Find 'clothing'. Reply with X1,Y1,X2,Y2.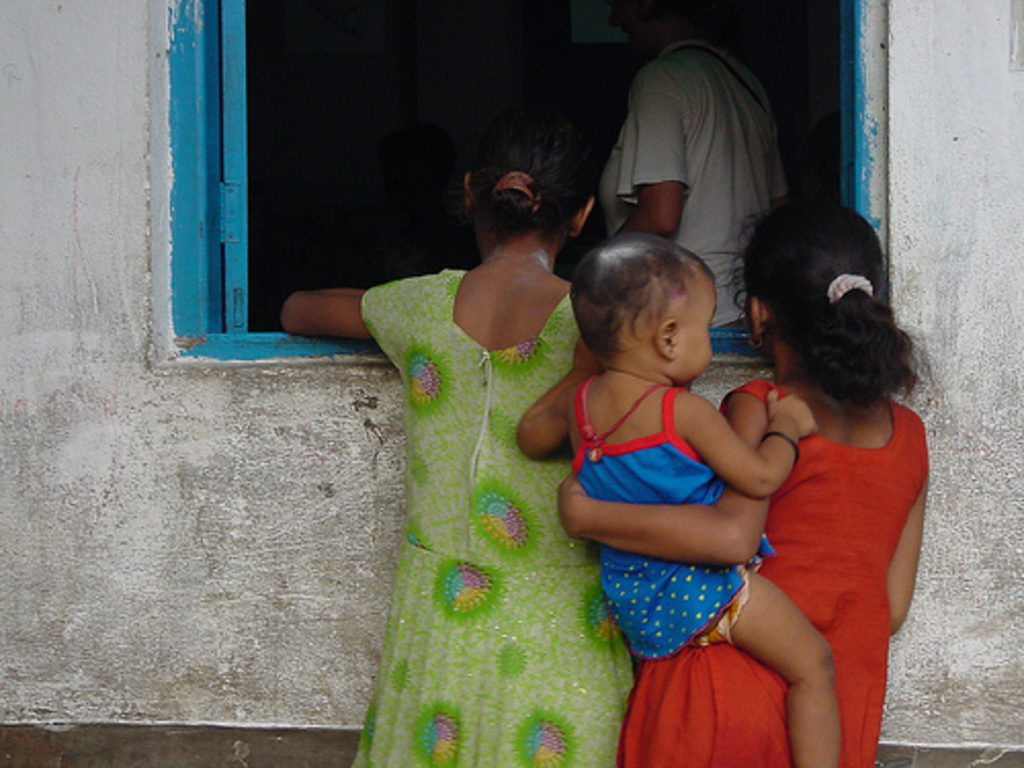
600,45,786,328.
